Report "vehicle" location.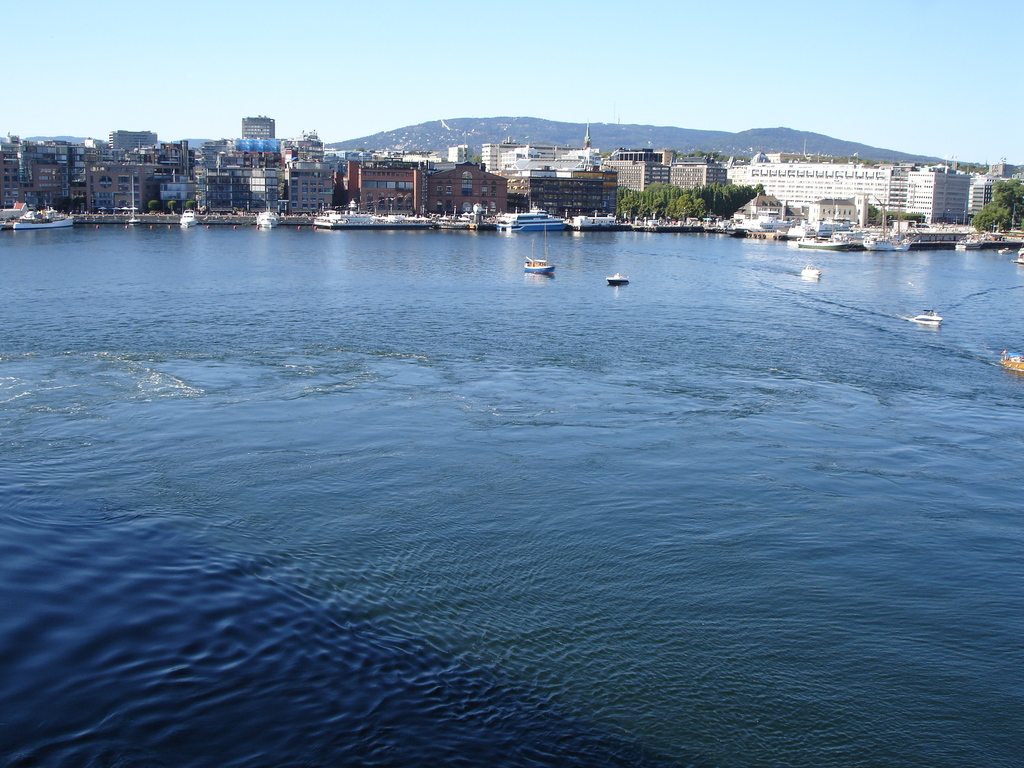
Report: x1=10 y1=198 x2=74 y2=233.
